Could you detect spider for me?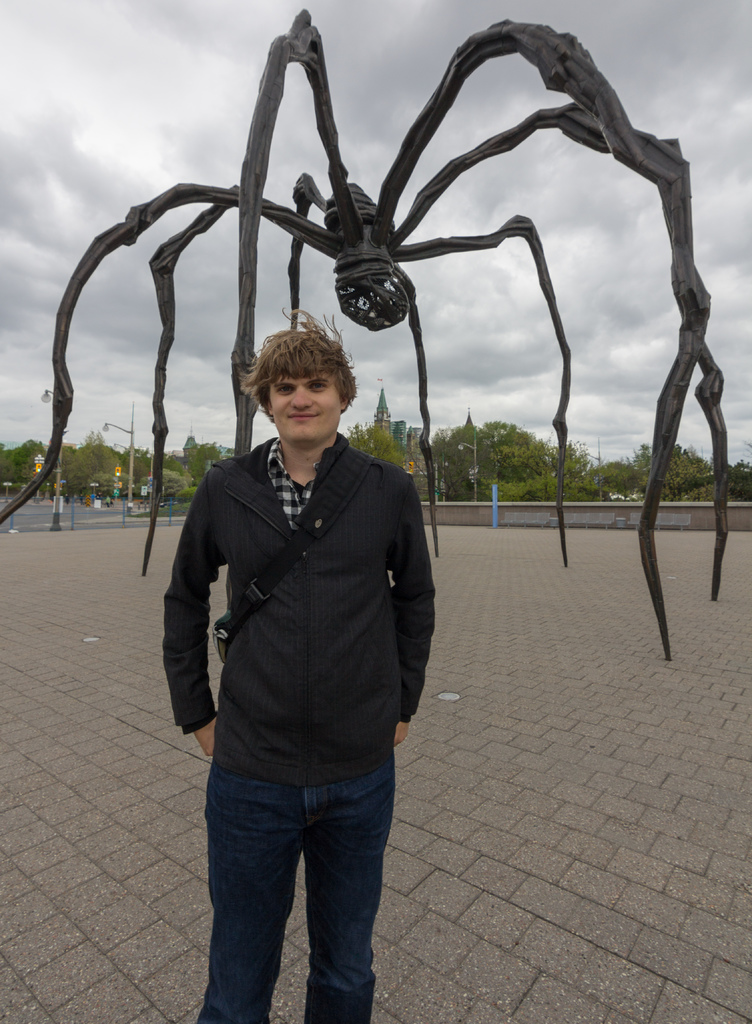
Detection result: {"x1": 0, "y1": 8, "x2": 732, "y2": 664}.
